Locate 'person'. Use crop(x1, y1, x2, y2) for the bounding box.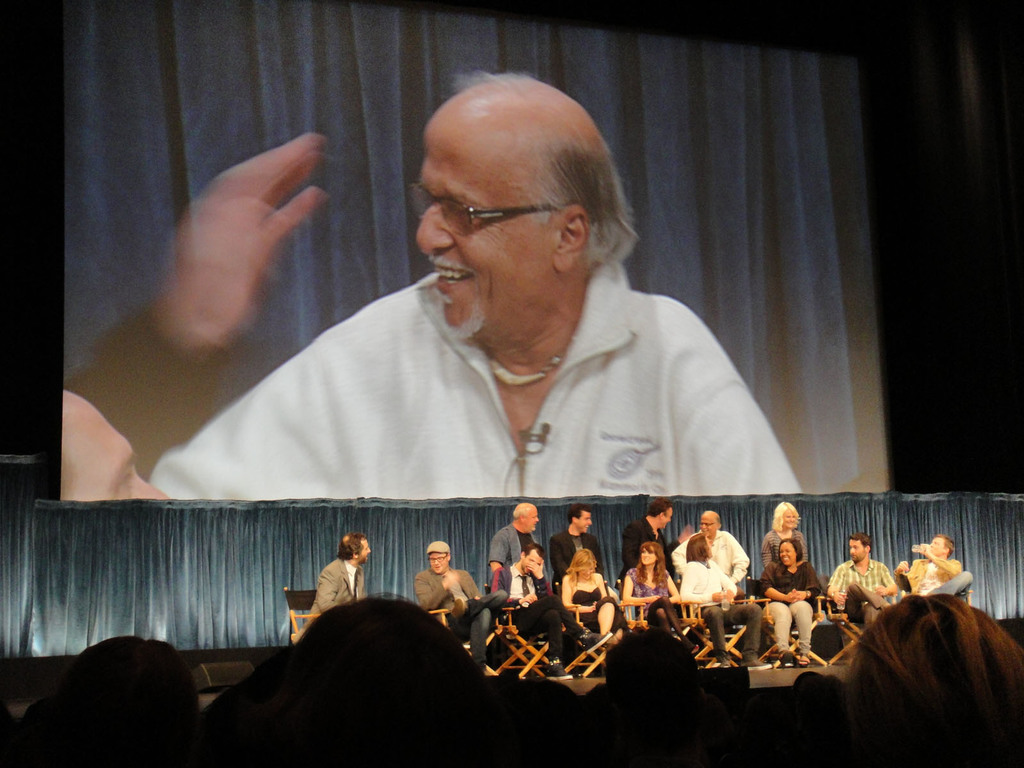
crop(484, 494, 550, 582).
